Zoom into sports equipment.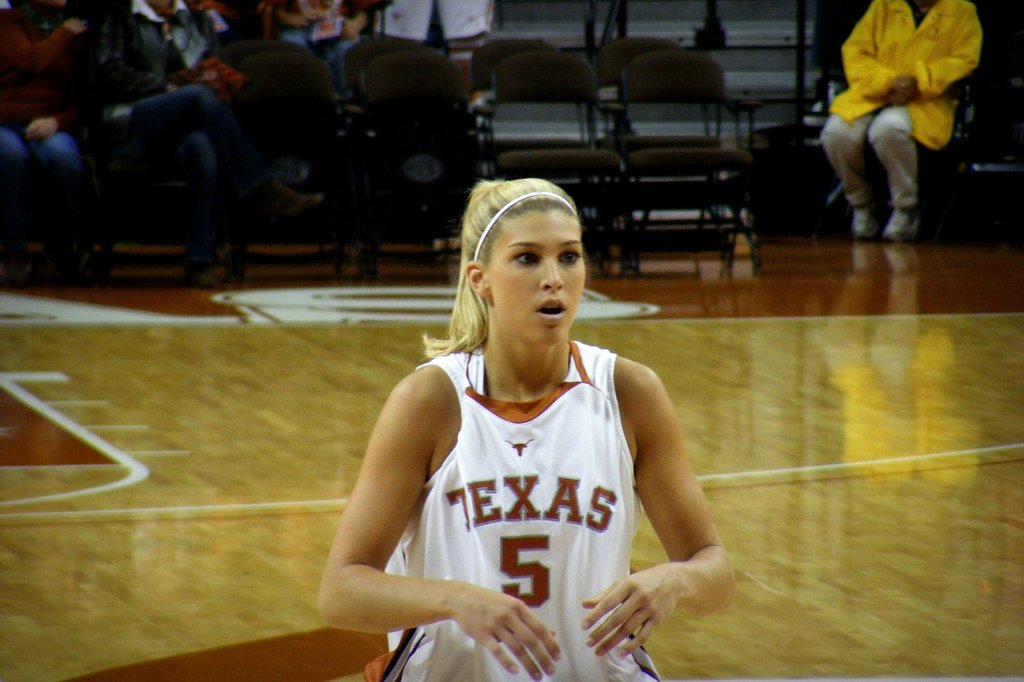
Zoom target: {"left": 883, "top": 206, "right": 919, "bottom": 243}.
